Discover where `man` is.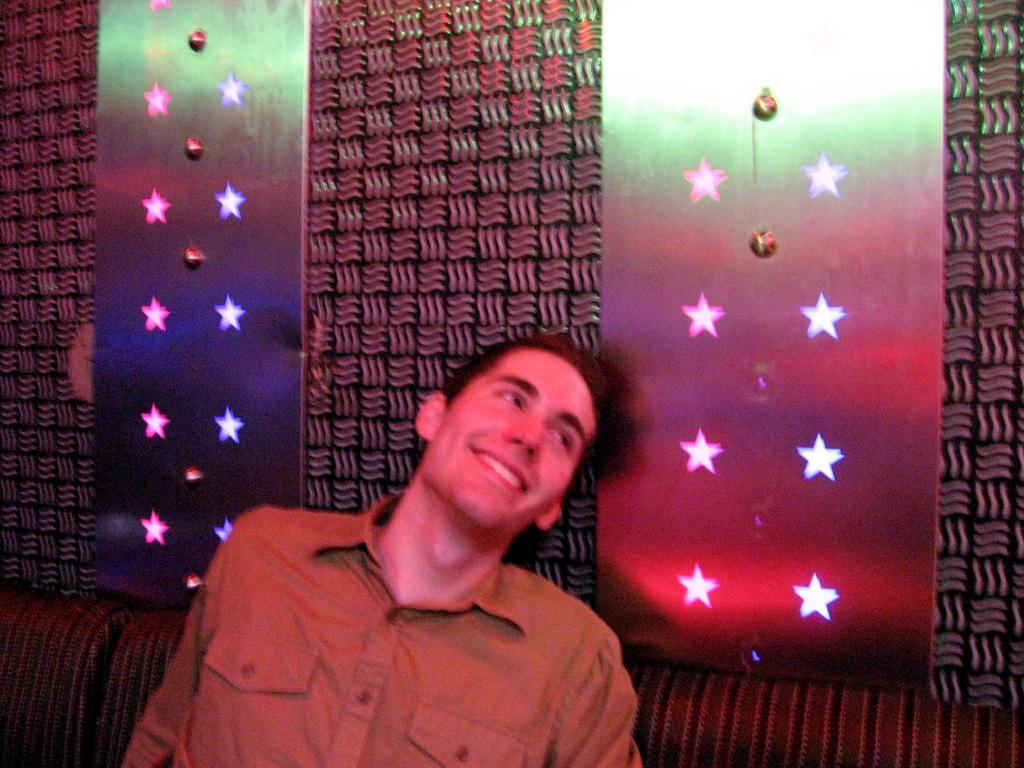
Discovered at pyautogui.locateOnScreen(151, 333, 678, 756).
